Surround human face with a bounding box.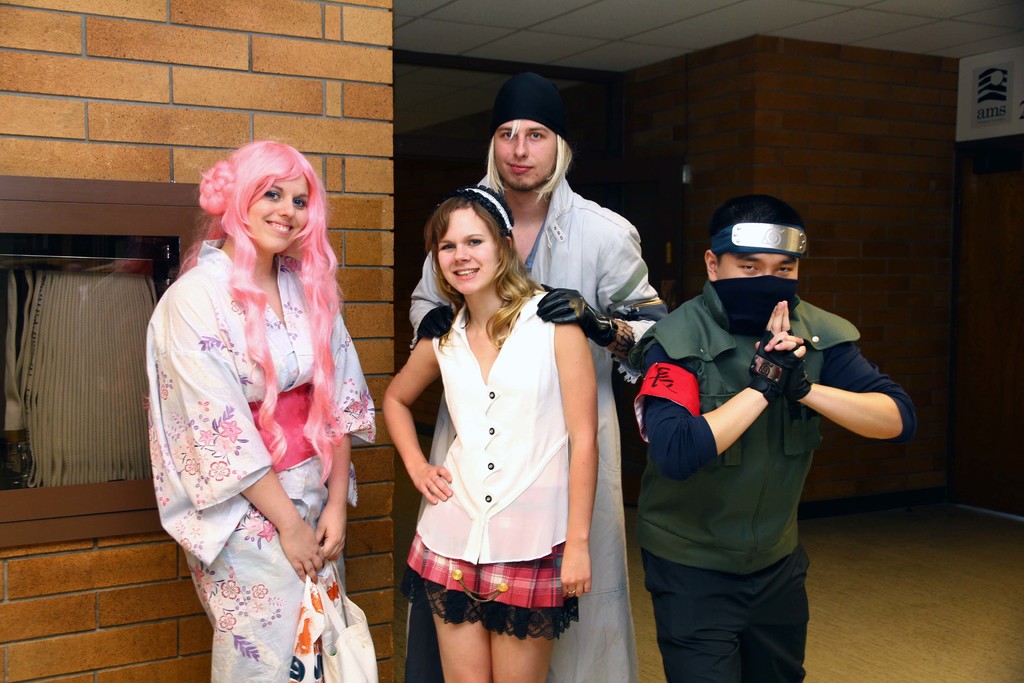
pyautogui.locateOnScreen(435, 209, 493, 289).
